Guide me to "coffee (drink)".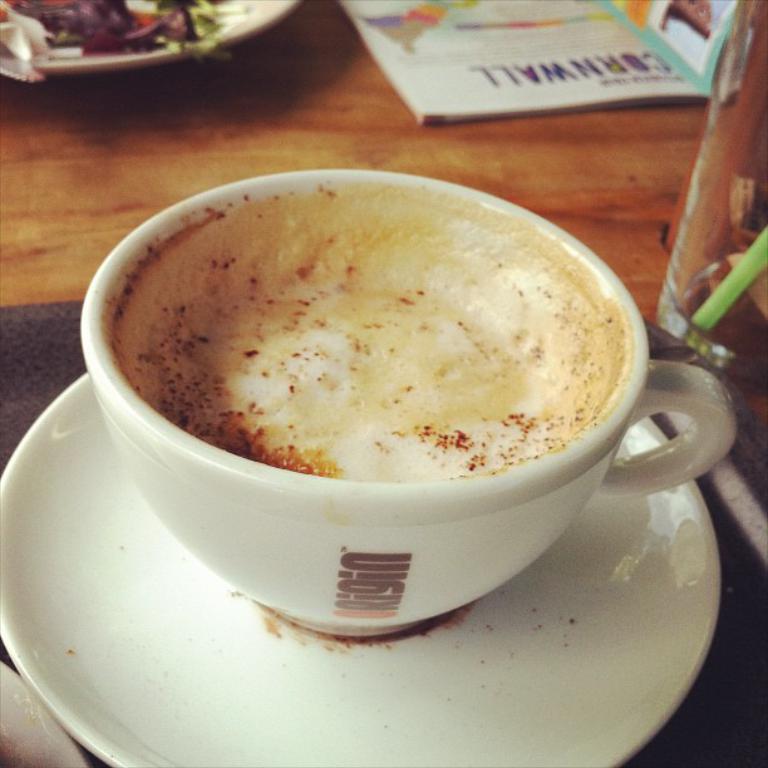
Guidance: detection(105, 191, 635, 482).
